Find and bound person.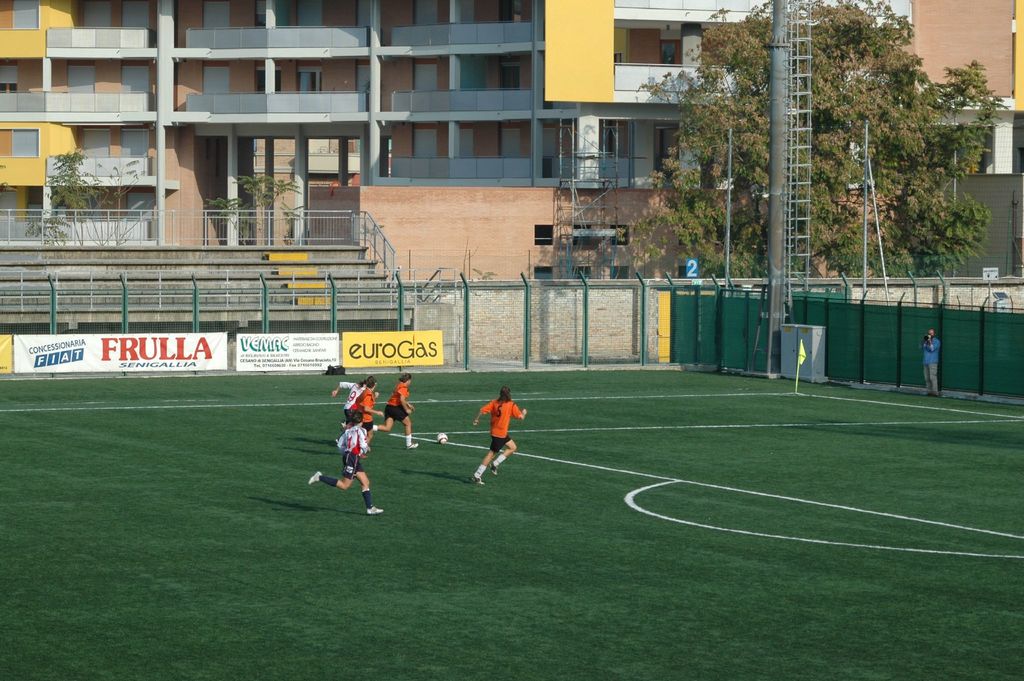
Bound: (x1=915, y1=327, x2=941, y2=395).
